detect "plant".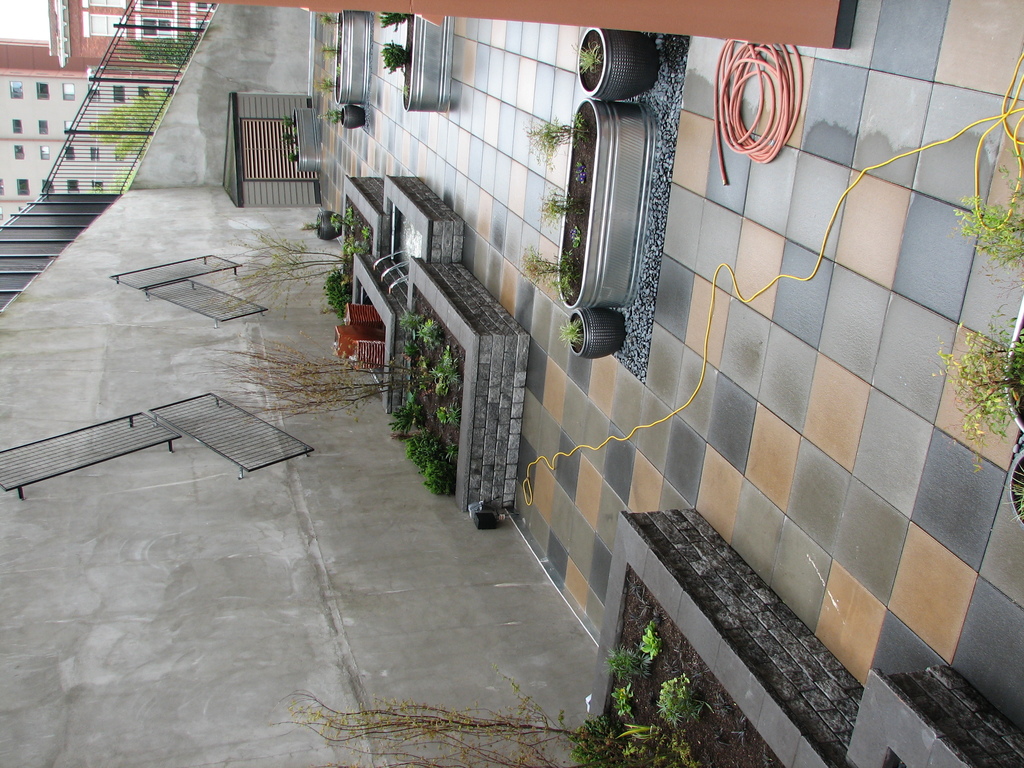
Detected at bbox=[317, 73, 339, 97].
